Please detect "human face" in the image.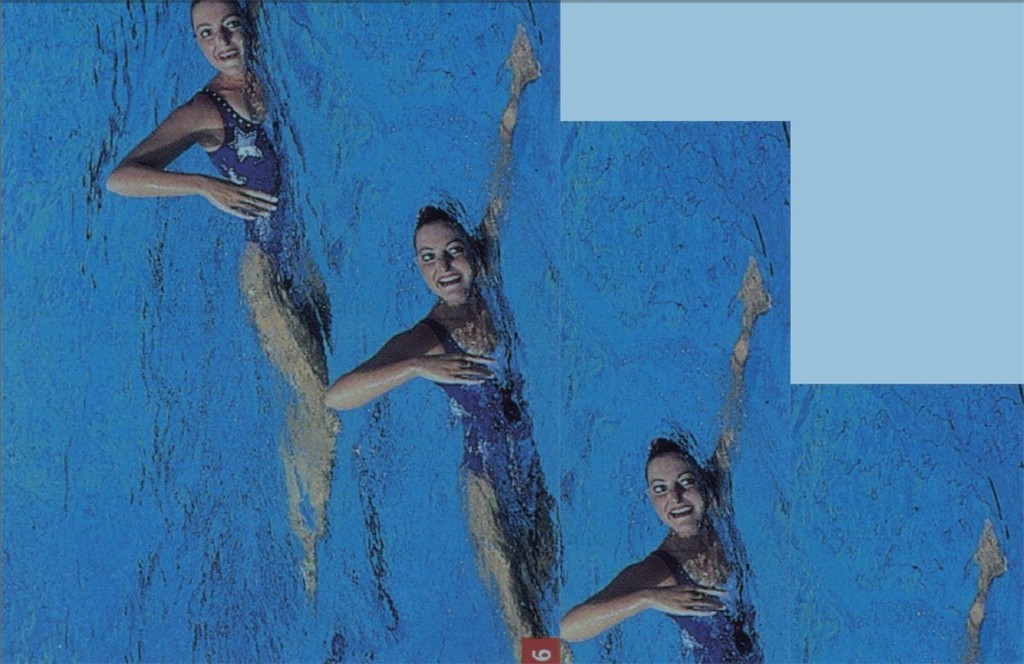
locate(190, 0, 253, 83).
